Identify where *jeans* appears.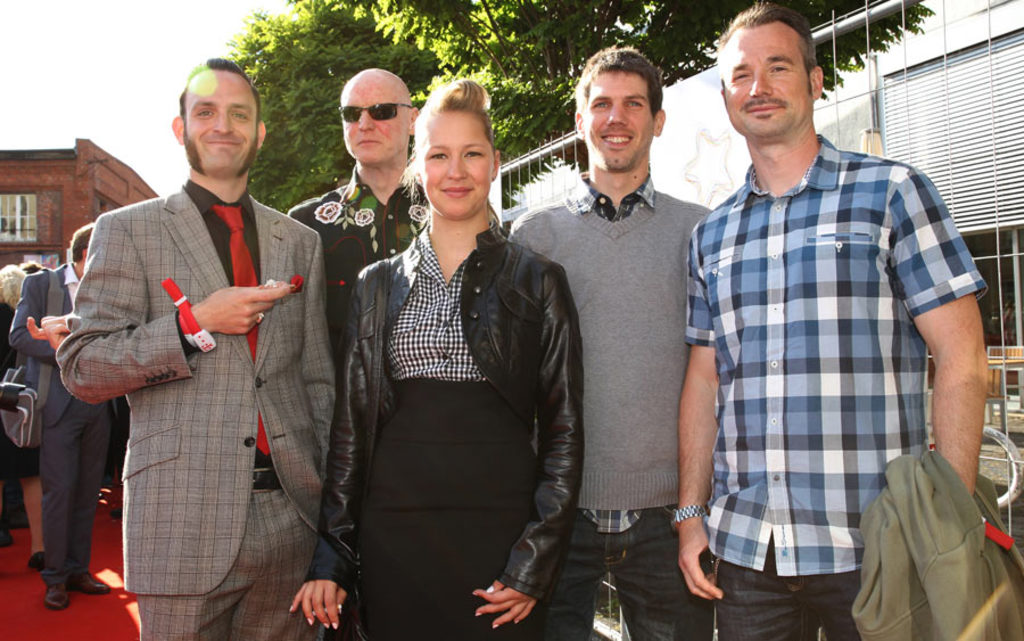
Appears at x1=560, y1=515, x2=718, y2=640.
